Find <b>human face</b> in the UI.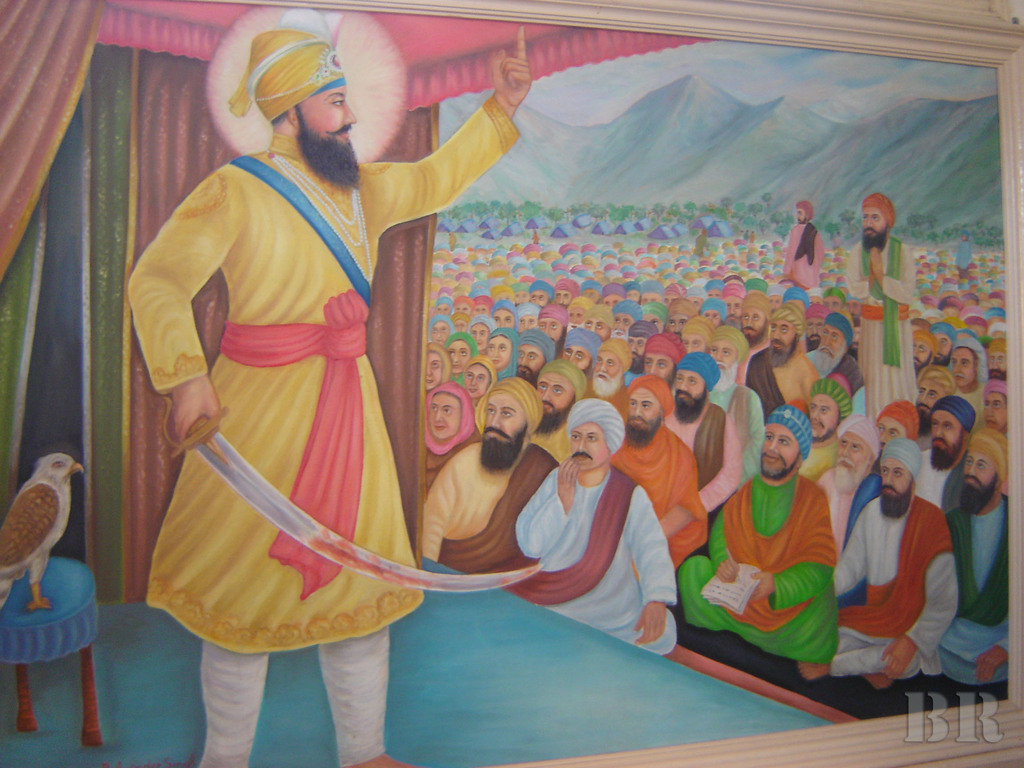
UI element at bbox(952, 347, 977, 387).
